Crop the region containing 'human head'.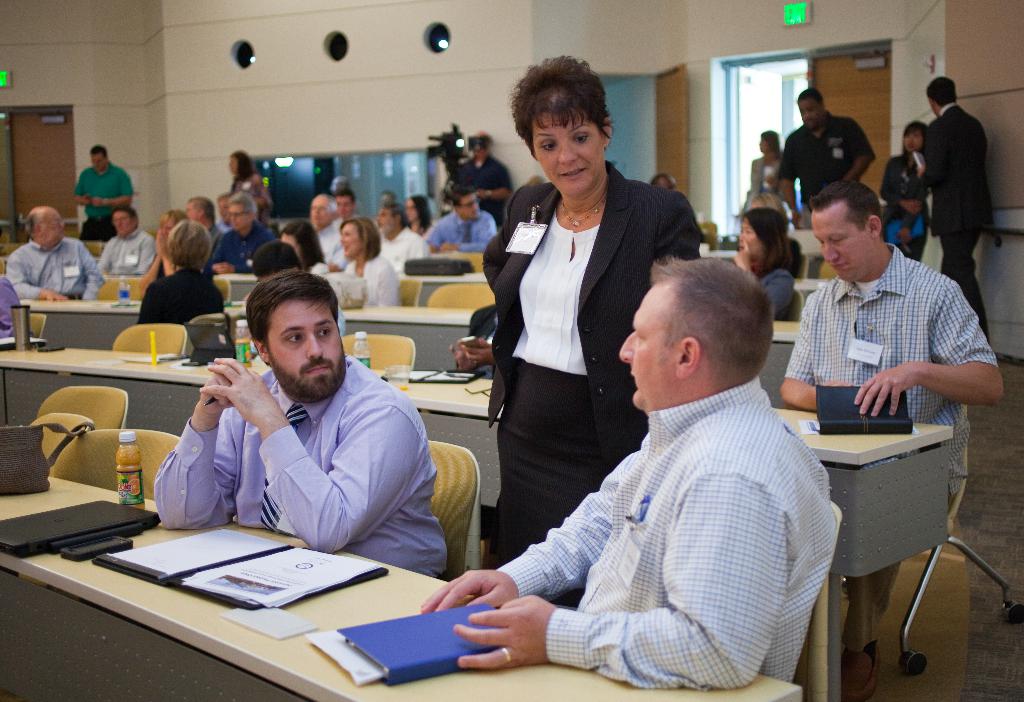
Crop region: box=[336, 191, 357, 220].
